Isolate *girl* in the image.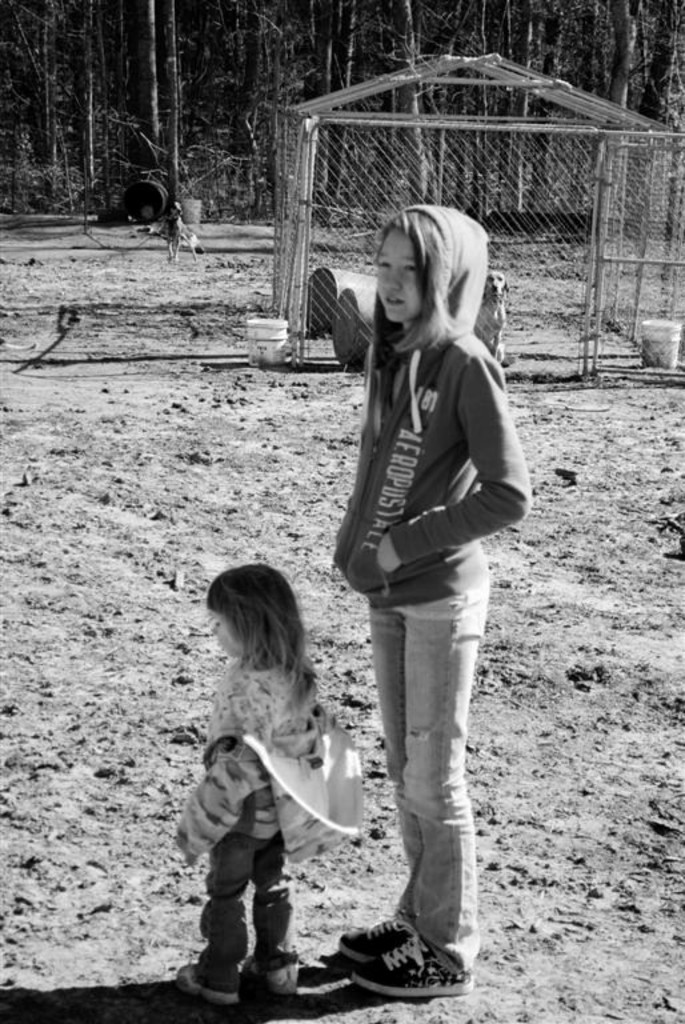
Isolated region: select_region(163, 560, 385, 1005).
